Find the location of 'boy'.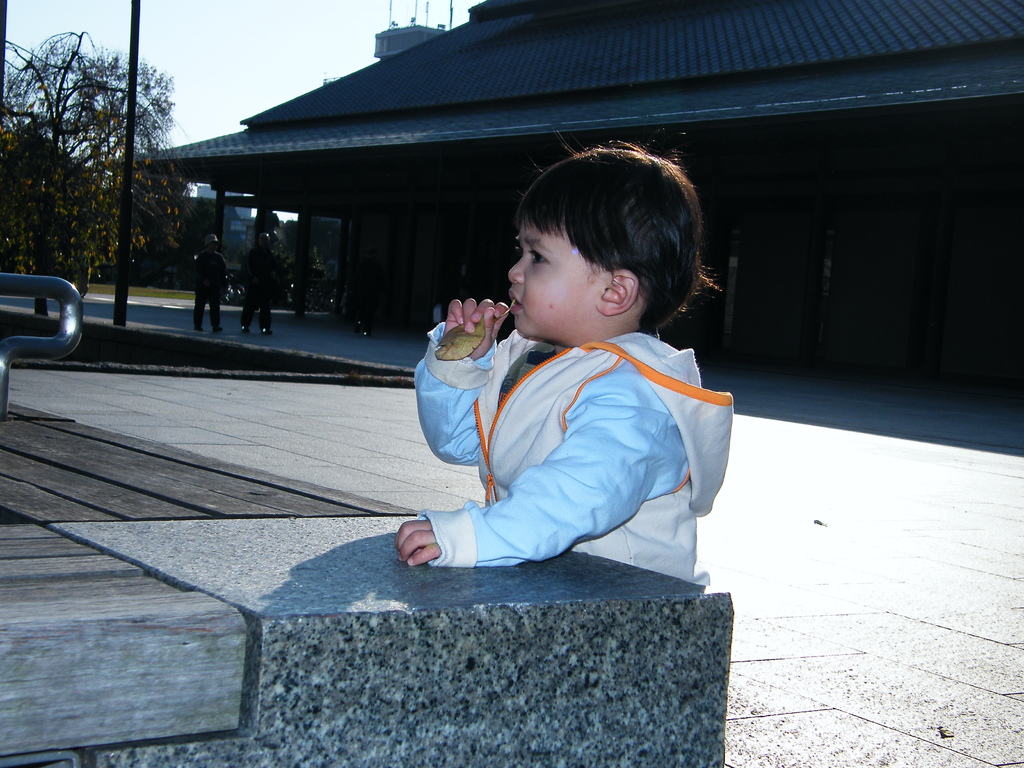
Location: select_region(388, 138, 744, 594).
